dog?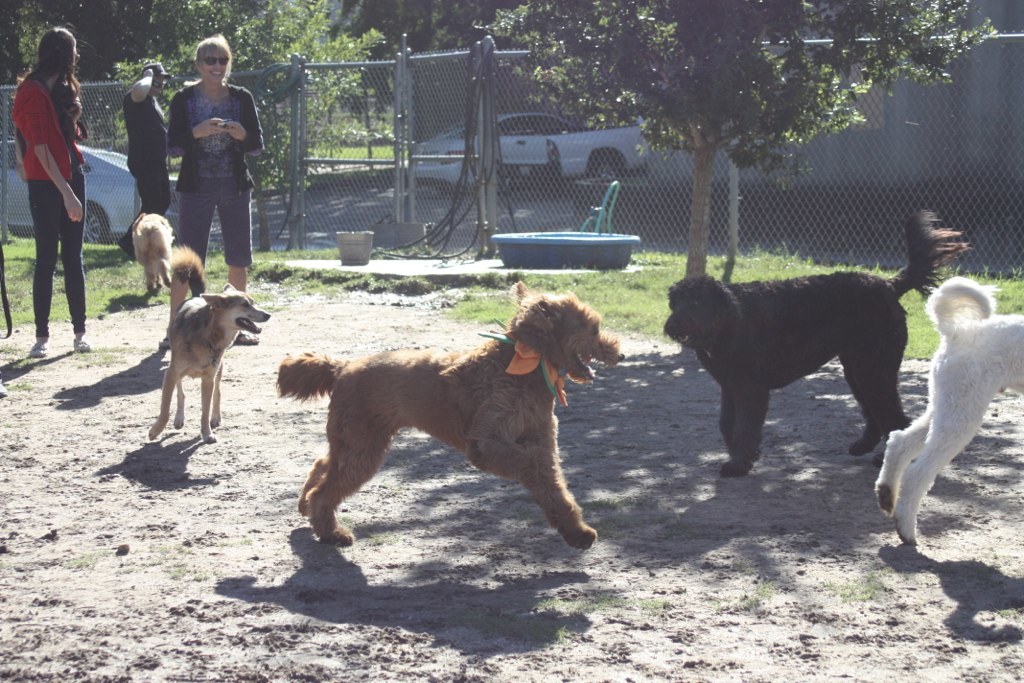
left=871, top=276, right=1023, bottom=546
